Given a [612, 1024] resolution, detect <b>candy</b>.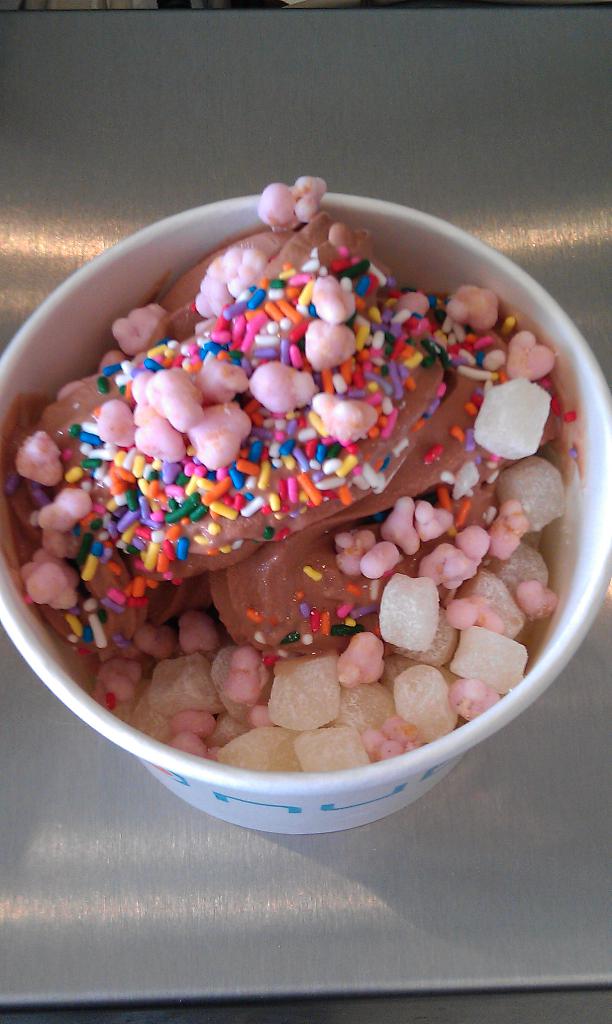
383:570:467:659.
